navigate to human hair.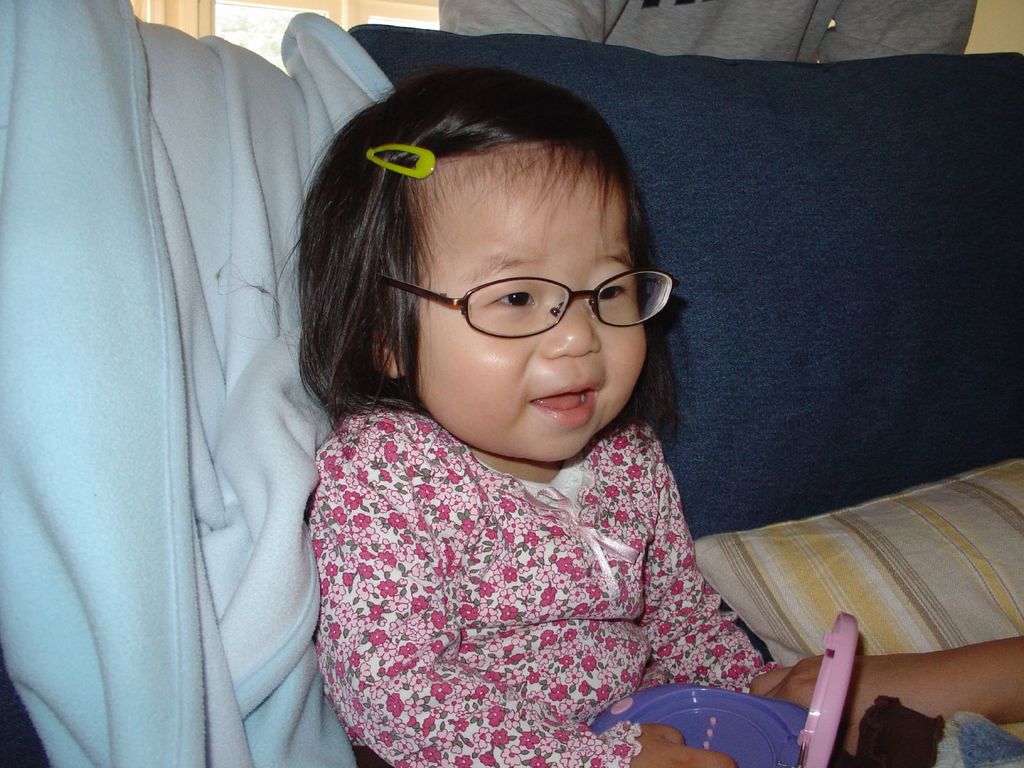
Navigation target: <bbox>320, 126, 717, 408</bbox>.
